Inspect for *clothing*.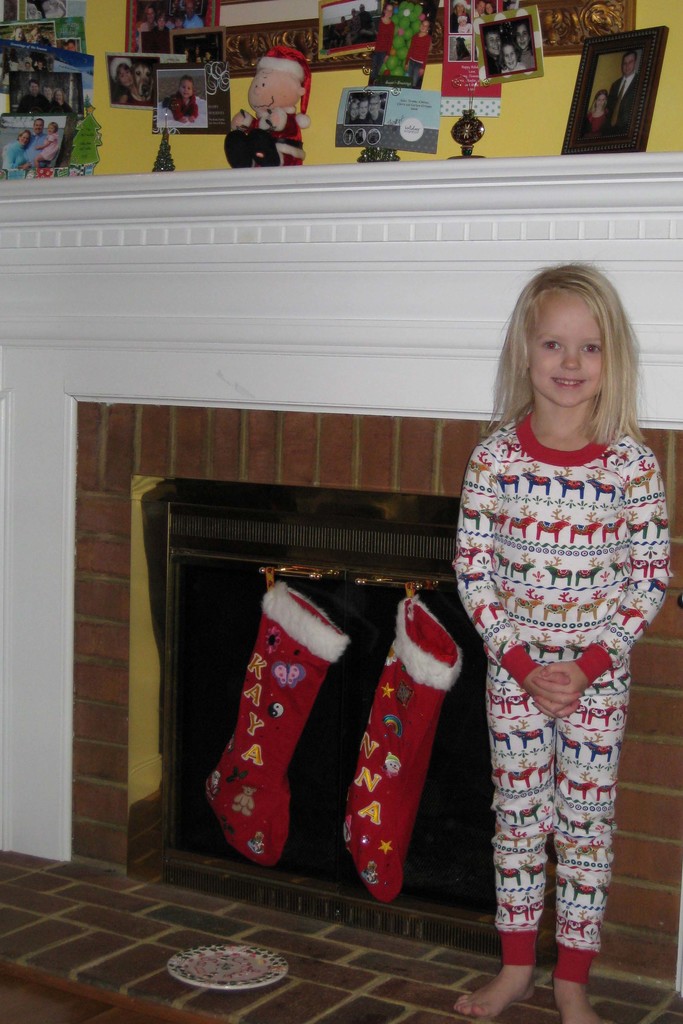
Inspection: {"left": 350, "top": 19, "right": 361, "bottom": 38}.
